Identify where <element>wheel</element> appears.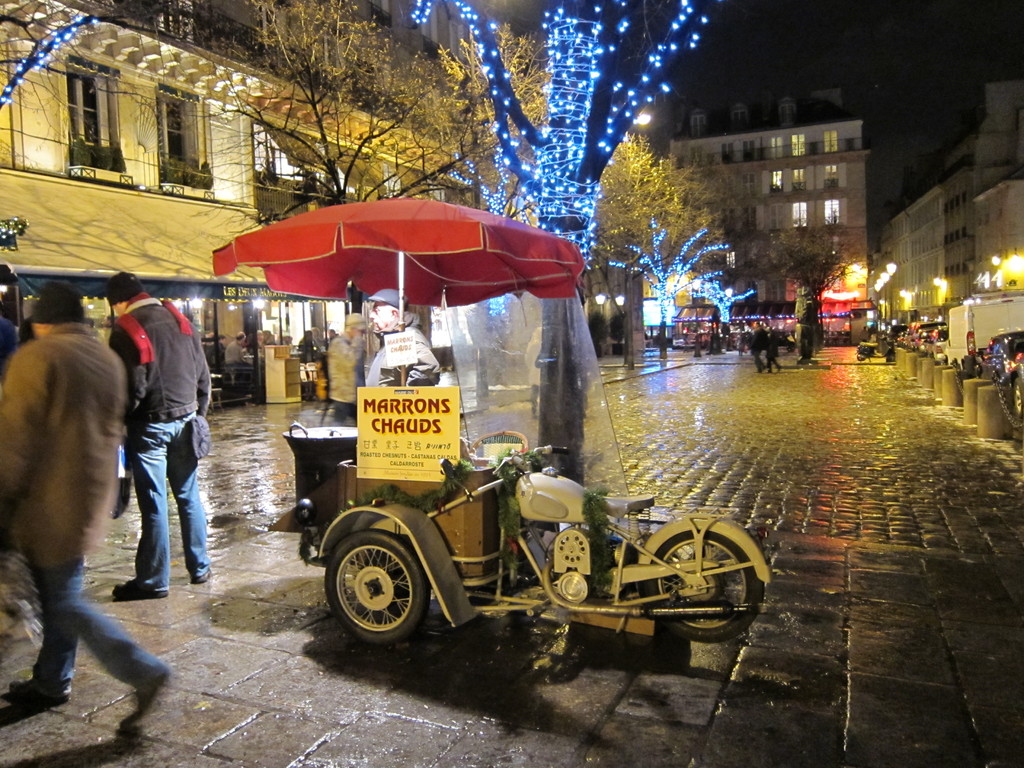
Appears at <bbox>317, 513, 433, 652</bbox>.
